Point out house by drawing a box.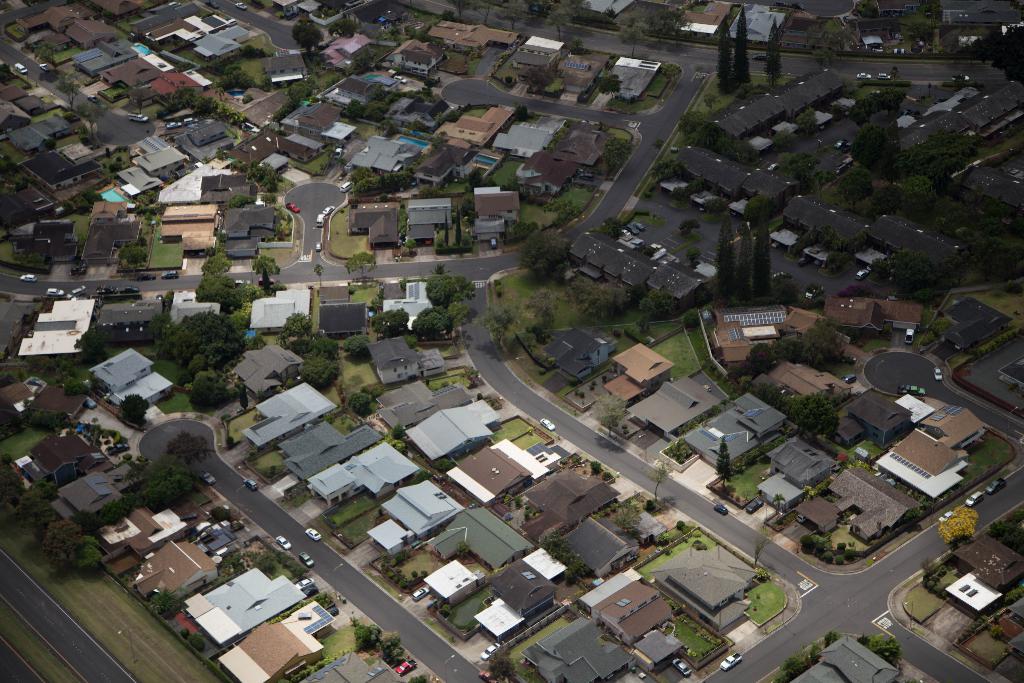
bbox=[249, 375, 338, 444].
